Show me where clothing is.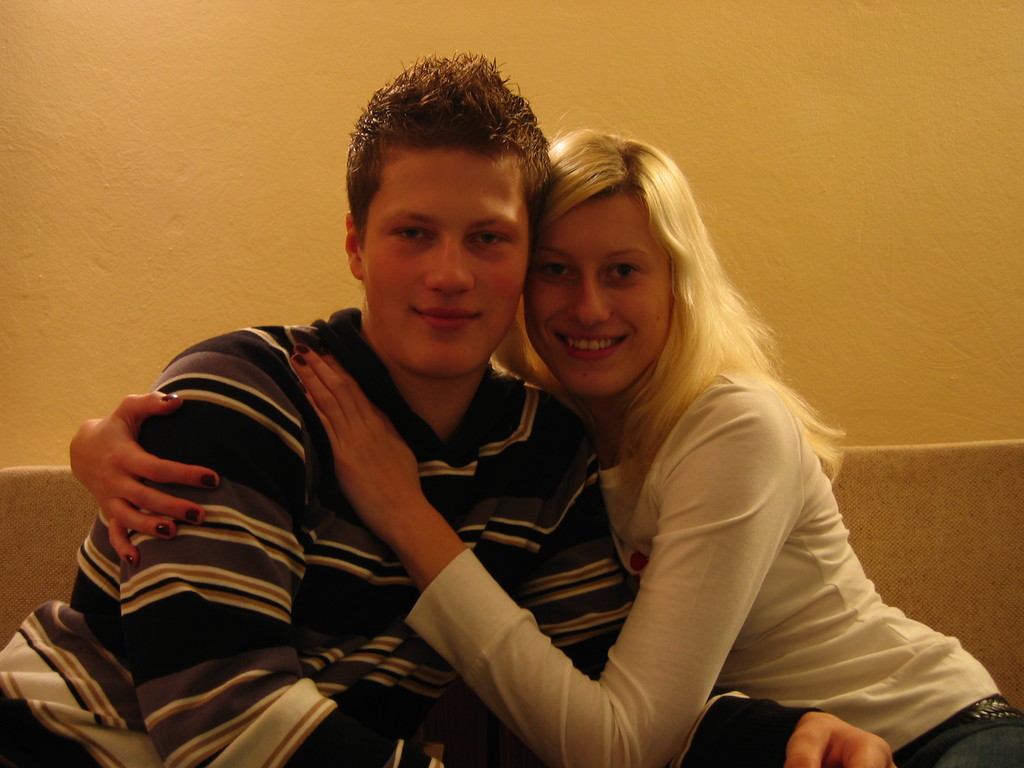
clothing is at BBox(0, 312, 818, 767).
